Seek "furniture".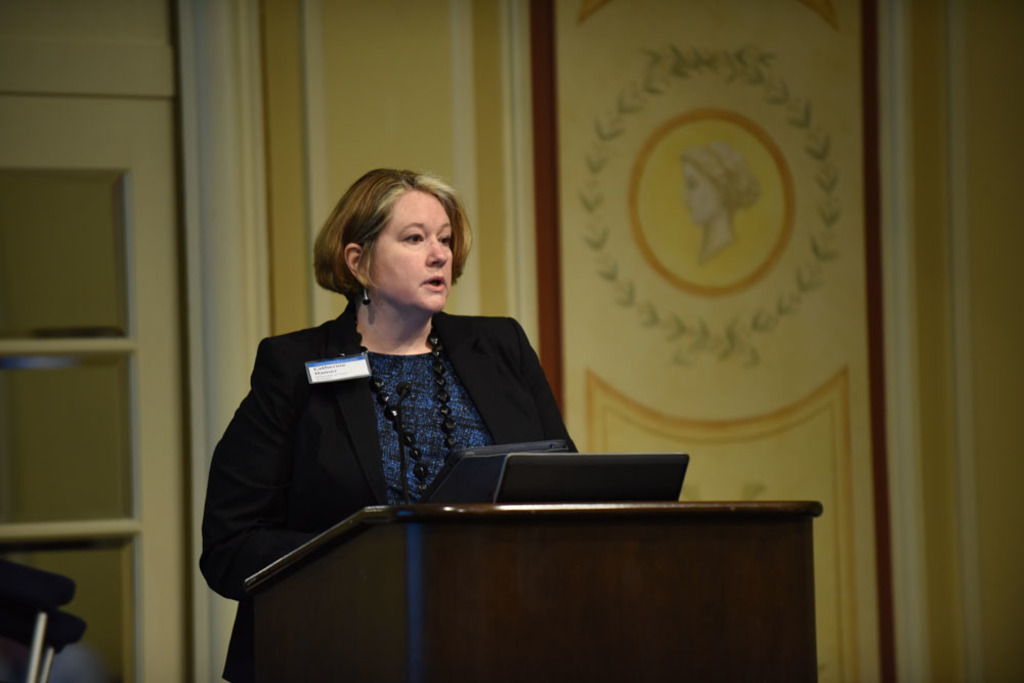
{"left": 0, "top": 559, "right": 79, "bottom": 682}.
